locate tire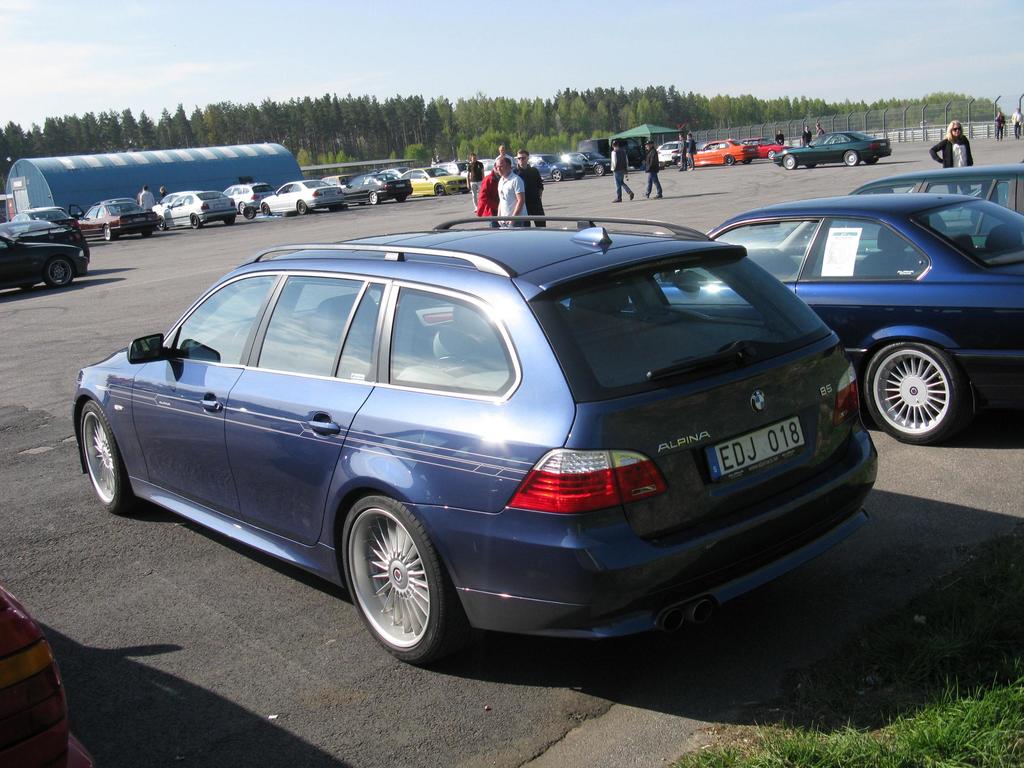
844, 151, 860, 166
